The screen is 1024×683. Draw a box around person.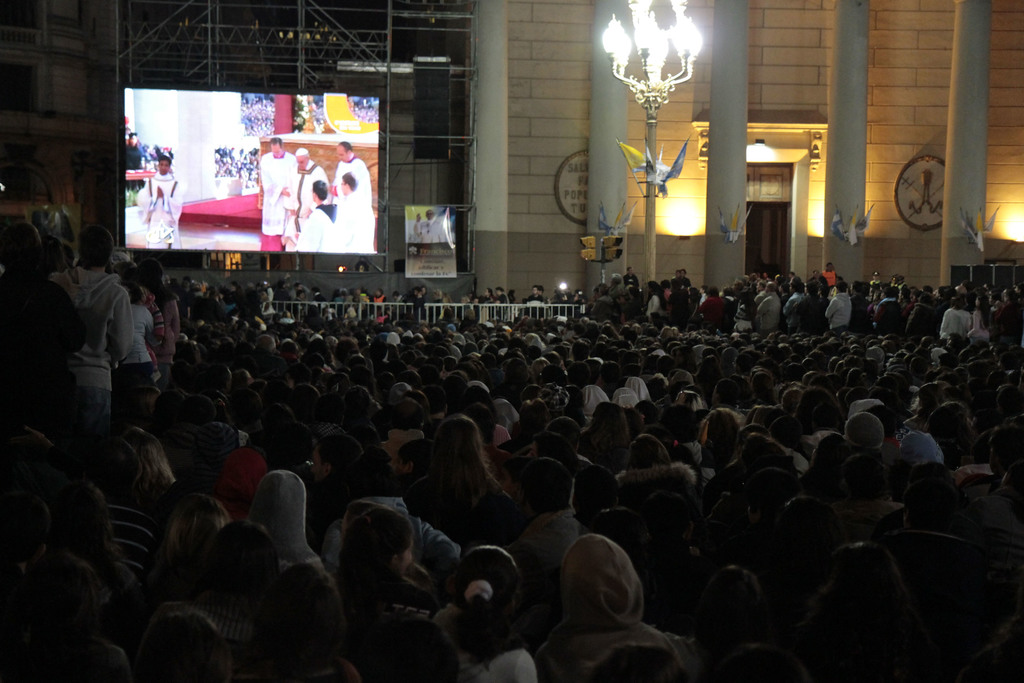
select_region(371, 287, 387, 309).
